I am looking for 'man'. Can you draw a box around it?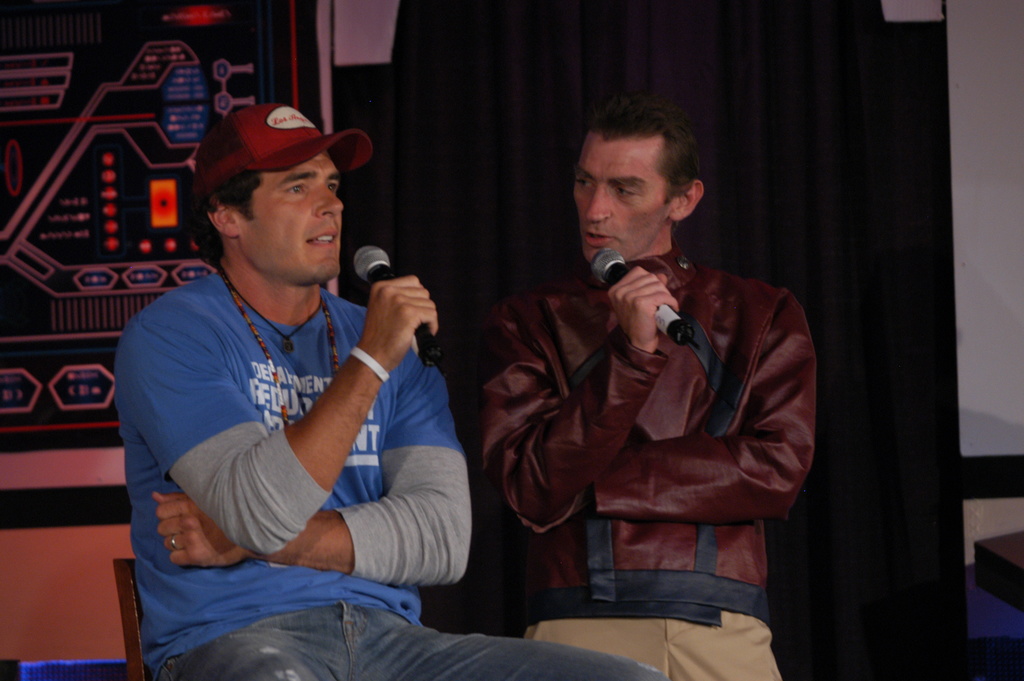
Sure, the bounding box is (left=486, top=101, right=814, bottom=680).
